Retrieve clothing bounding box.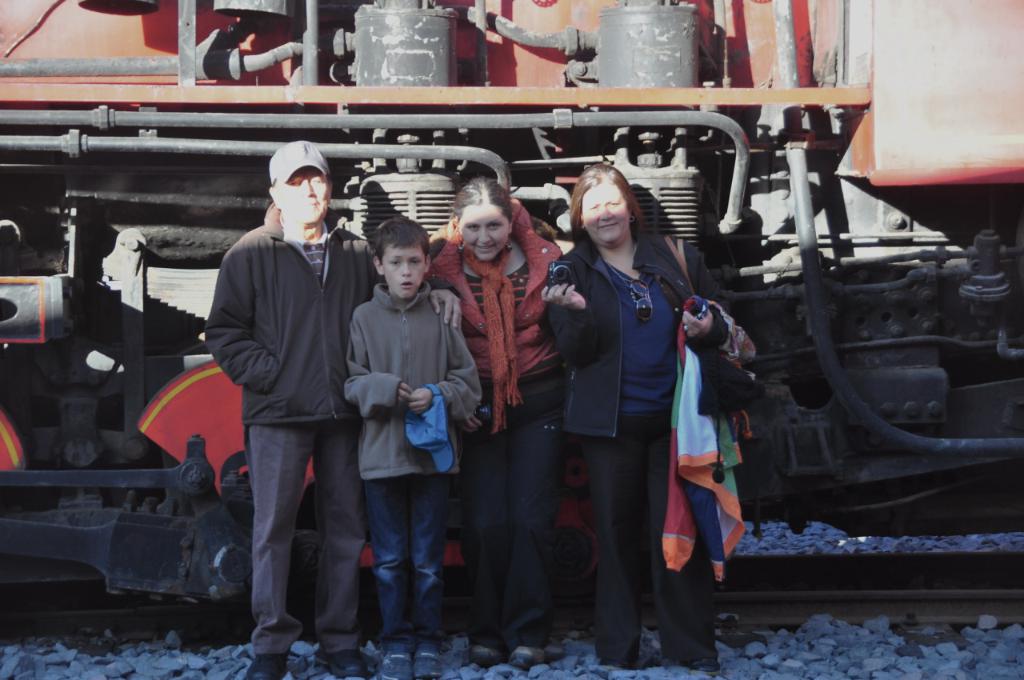
Bounding box: box=[496, 236, 739, 666].
